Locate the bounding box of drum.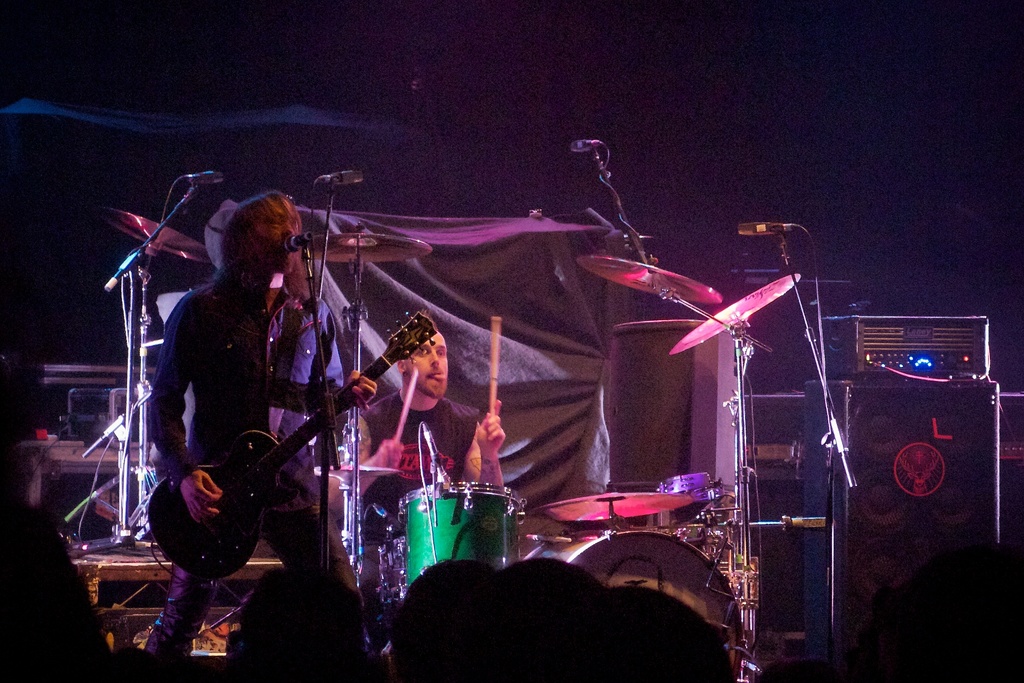
Bounding box: BBox(394, 478, 530, 599).
